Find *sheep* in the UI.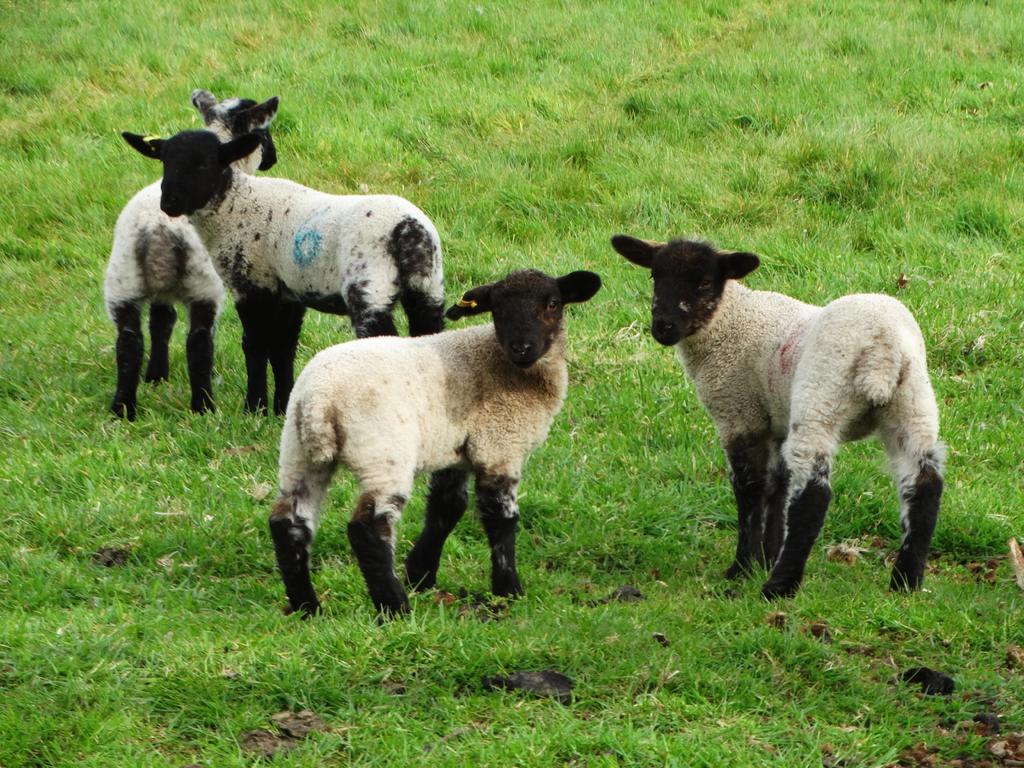
UI element at [117,129,444,417].
